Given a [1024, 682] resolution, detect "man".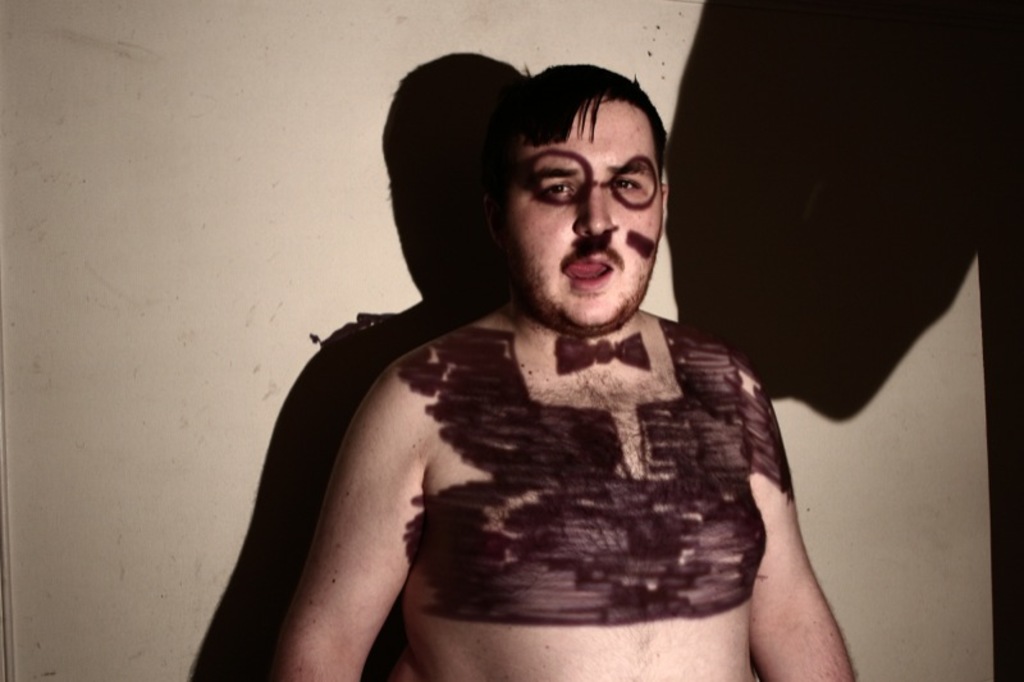
Rect(253, 60, 861, 681).
